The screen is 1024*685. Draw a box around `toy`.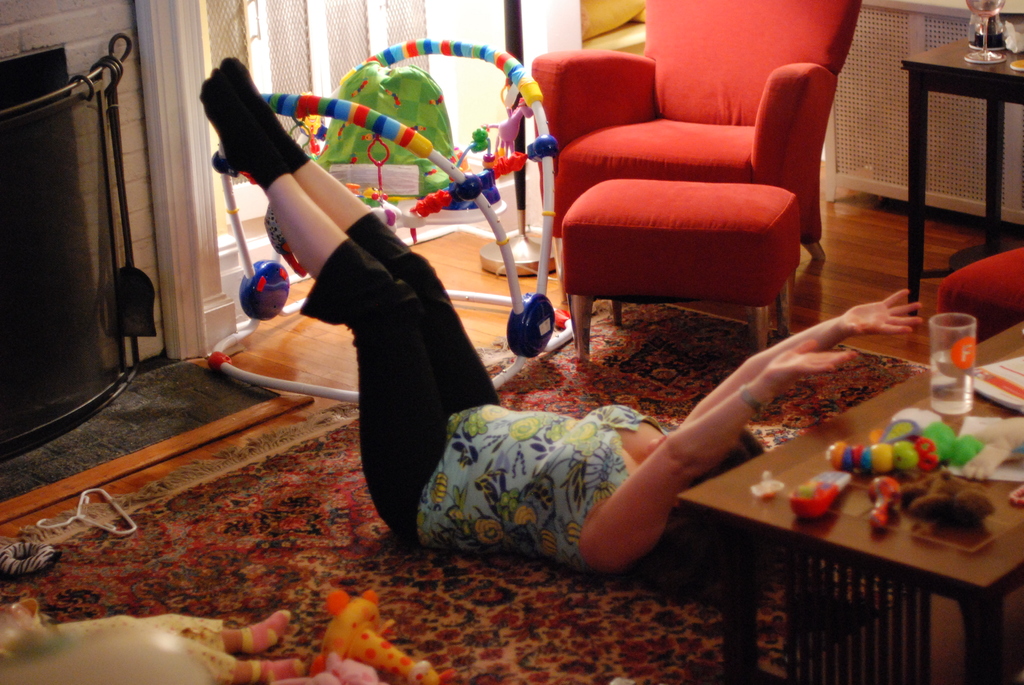
bbox=(790, 470, 848, 512).
